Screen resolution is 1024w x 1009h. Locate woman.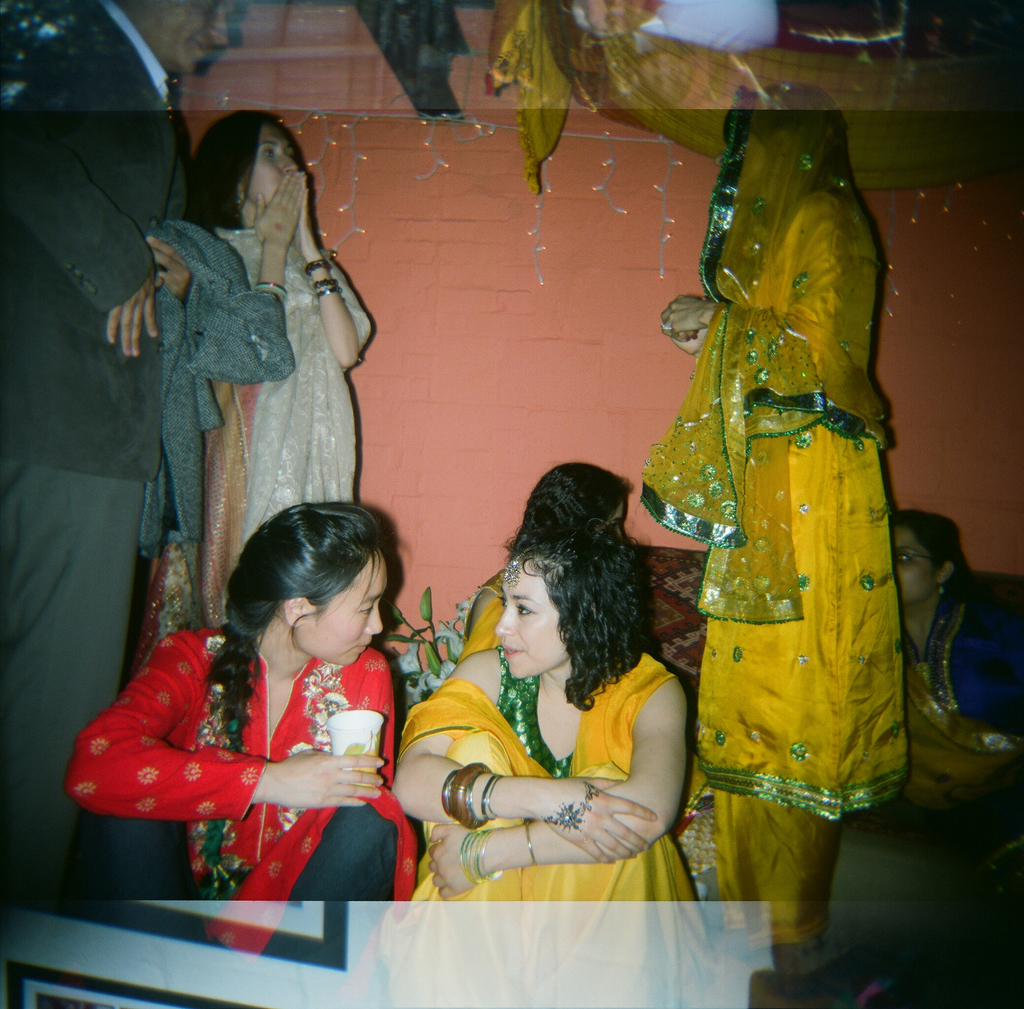
(left=79, top=501, right=438, bottom=896).
